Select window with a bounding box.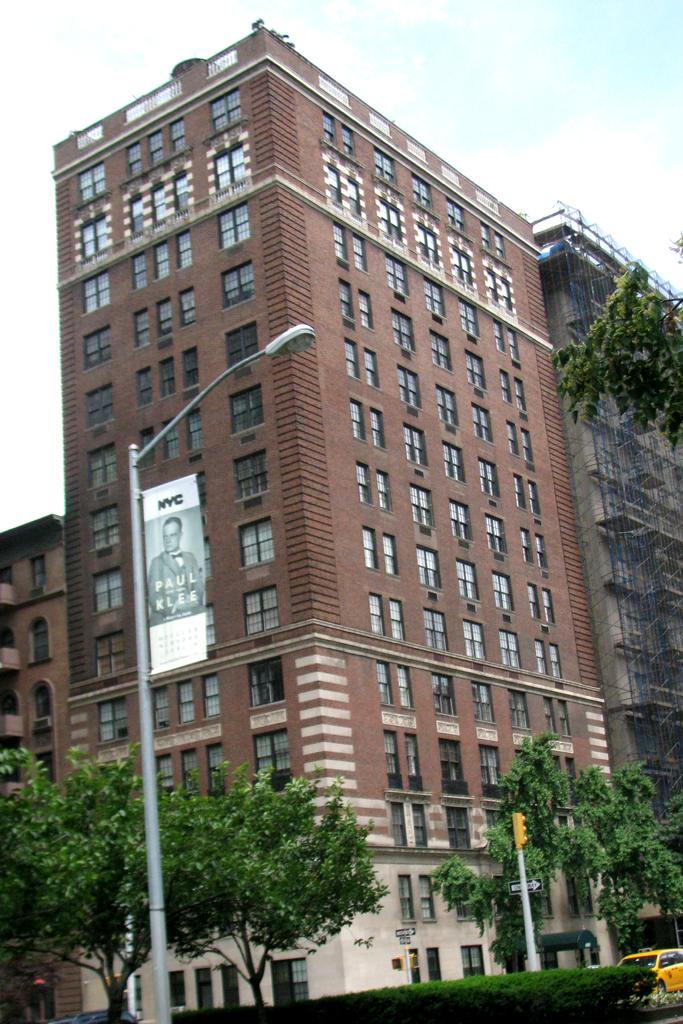
Rect(418, 876, 437, 916).
